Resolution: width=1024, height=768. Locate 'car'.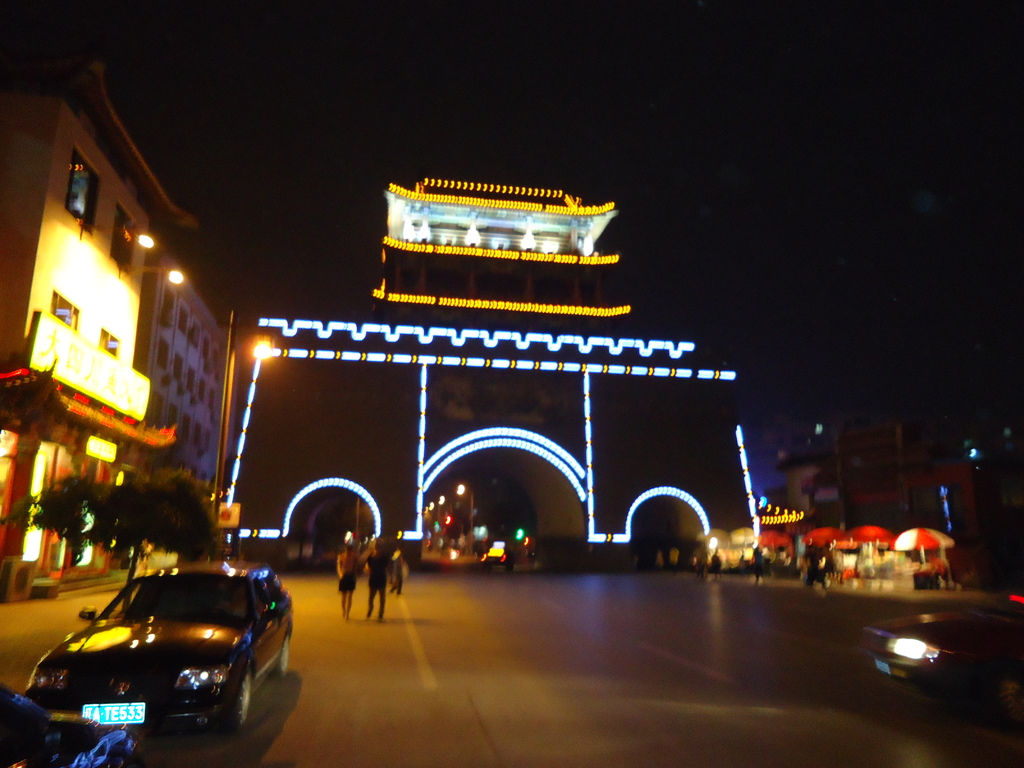
478,544,516,568.
